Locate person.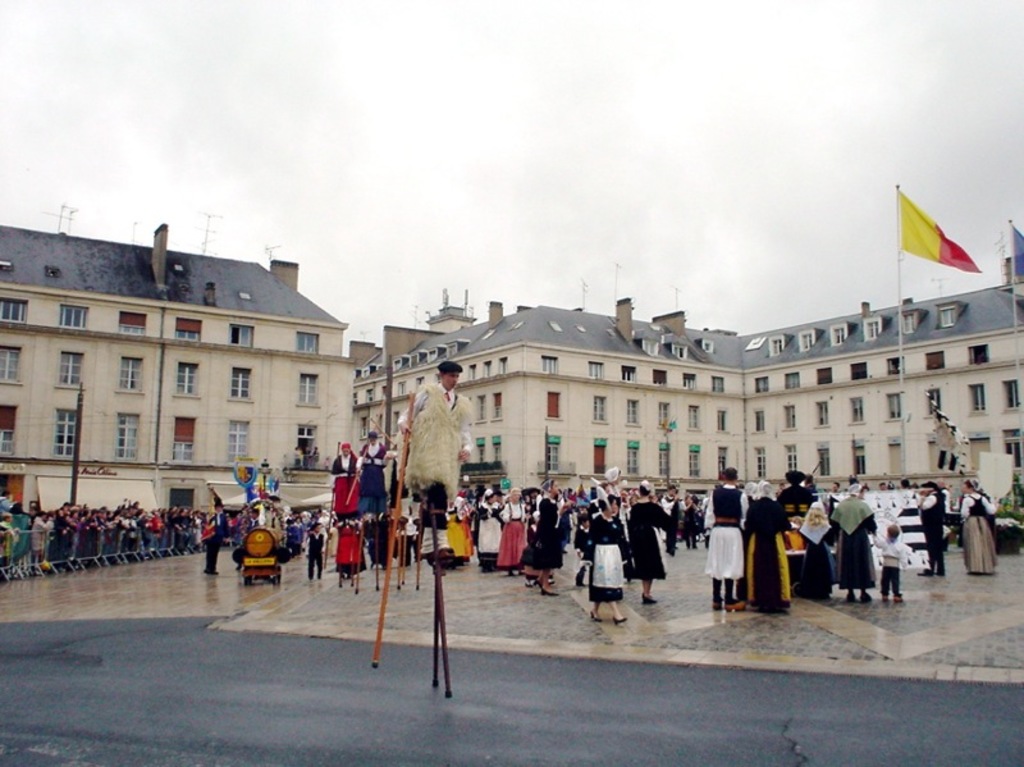
Bounding box: l=827, t=471, r=882, b=606.
